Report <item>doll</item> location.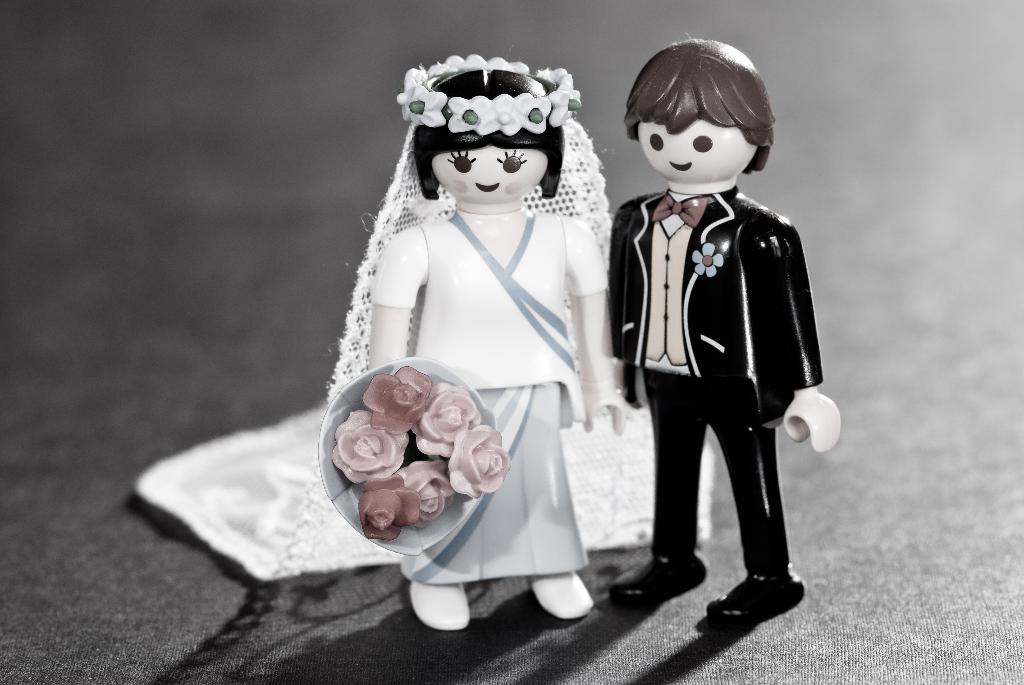
Report: <box>602,36,844,609</box>.
